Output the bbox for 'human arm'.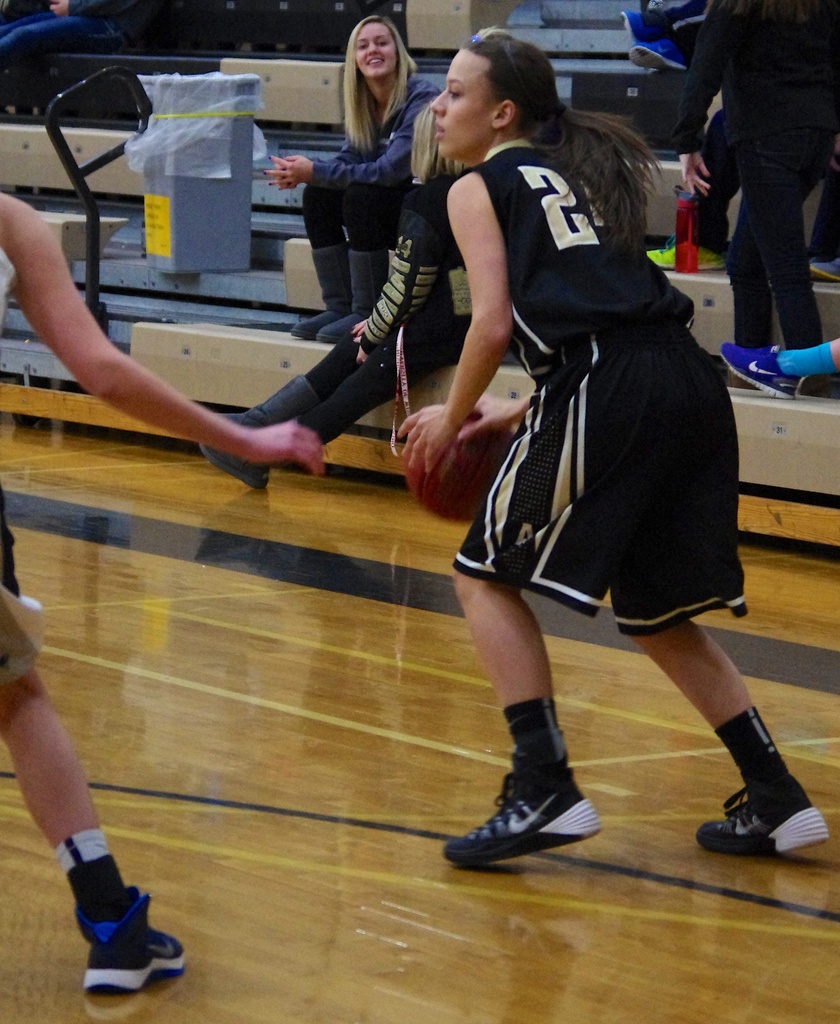
select_region(668, 0, 734, 202).
